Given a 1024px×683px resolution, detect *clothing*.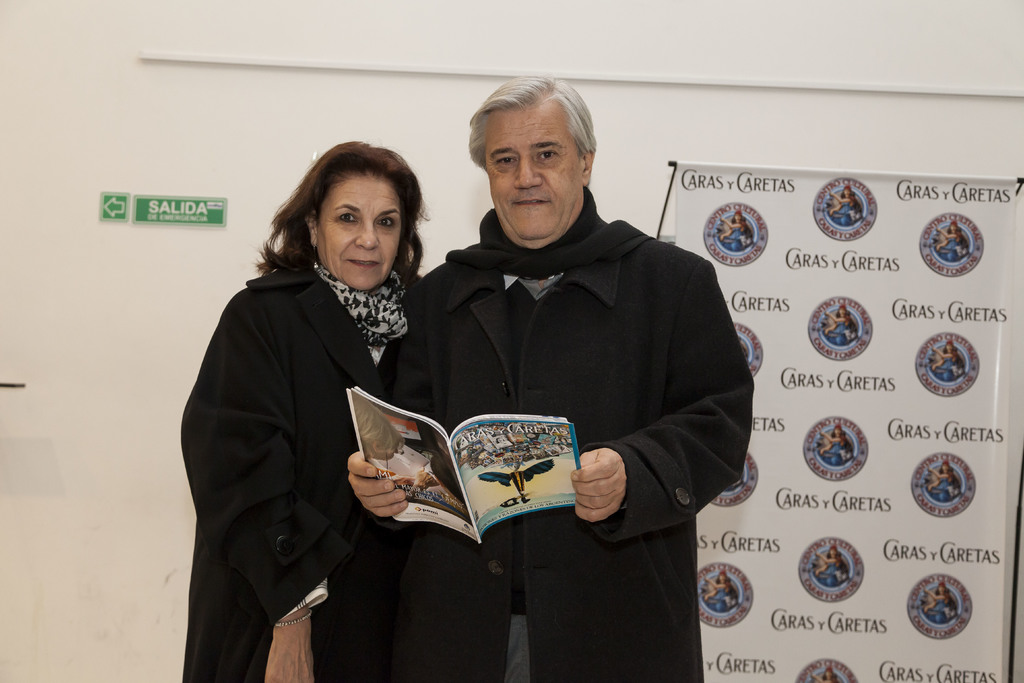
Rect(930, 349, 961, 383).
